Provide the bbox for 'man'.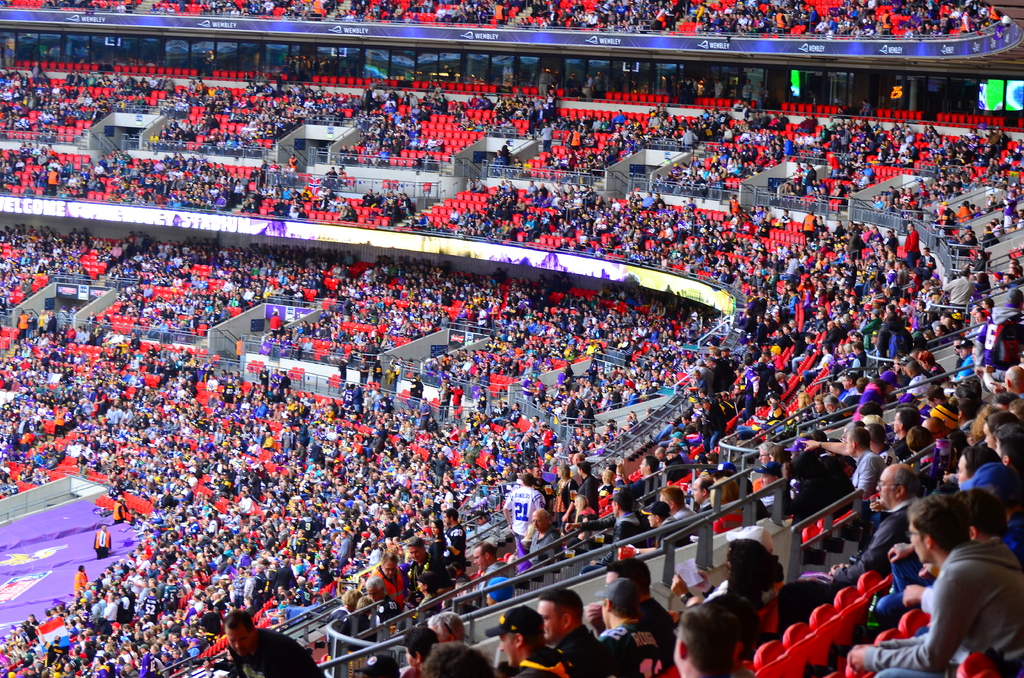
(844,423,893,507).
